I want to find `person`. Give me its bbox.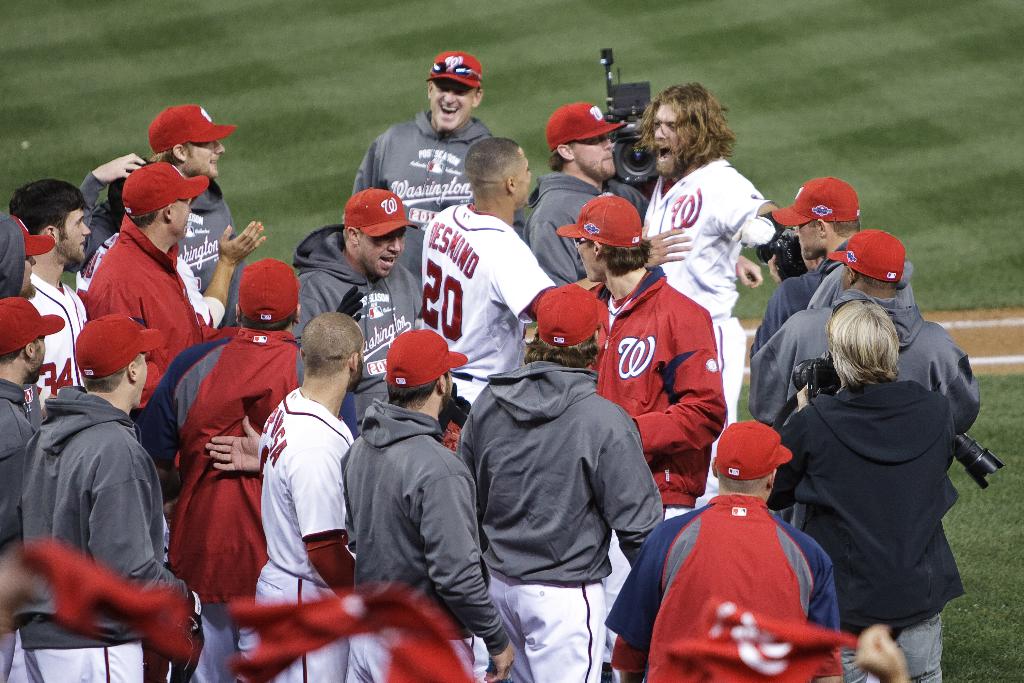
rect(302, 202, 455, 349).
